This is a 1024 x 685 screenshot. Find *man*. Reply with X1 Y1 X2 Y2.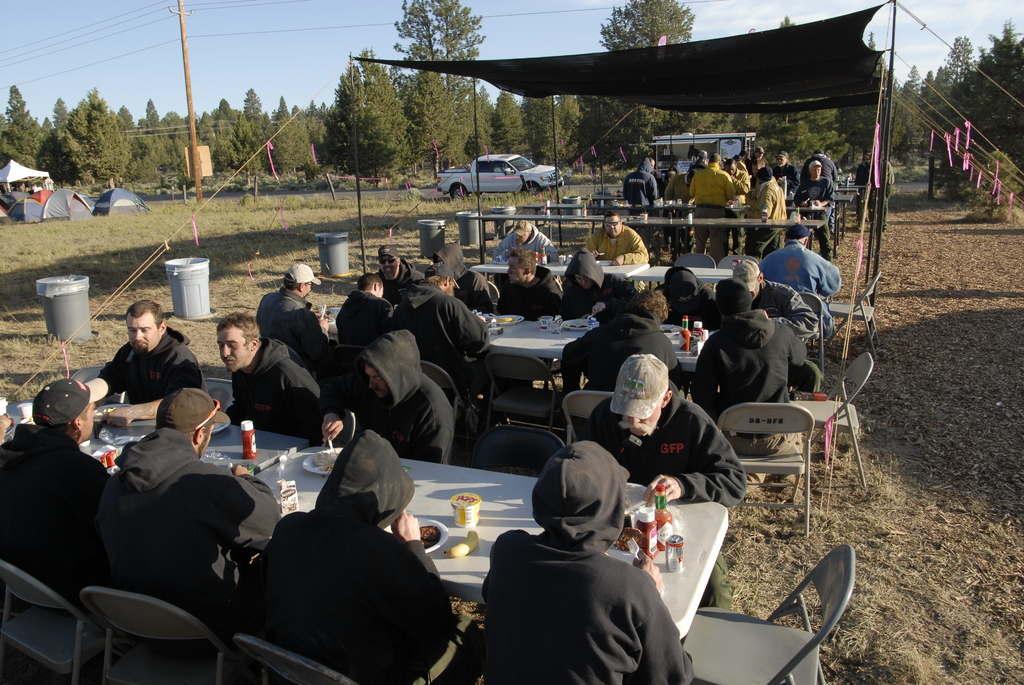
376 246 426 297.
